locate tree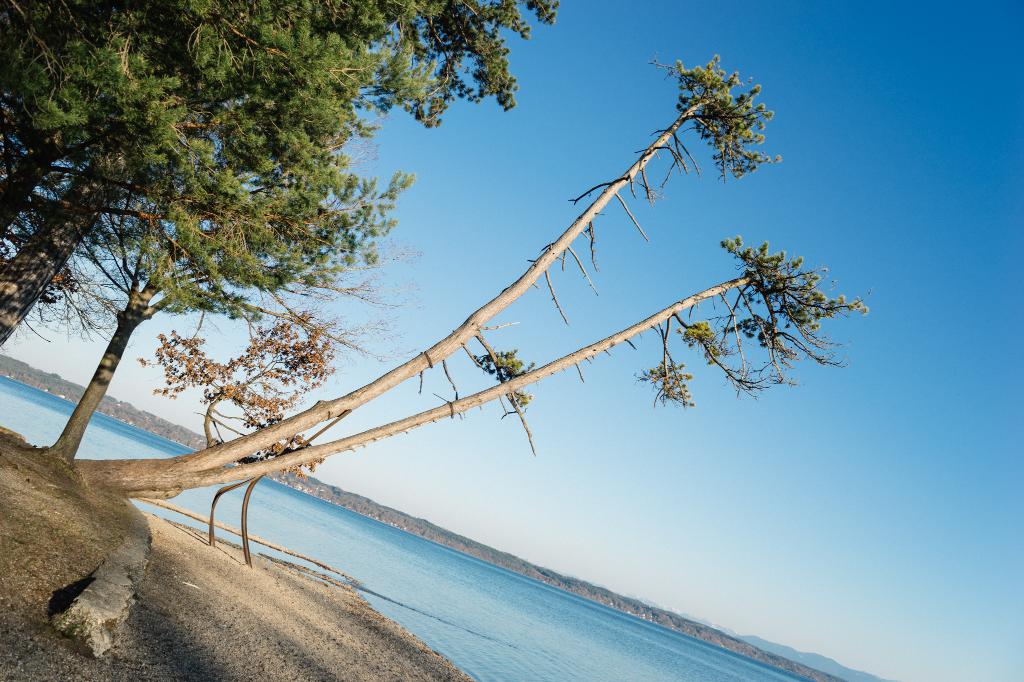
BBox(70, 51, 871, 500)
